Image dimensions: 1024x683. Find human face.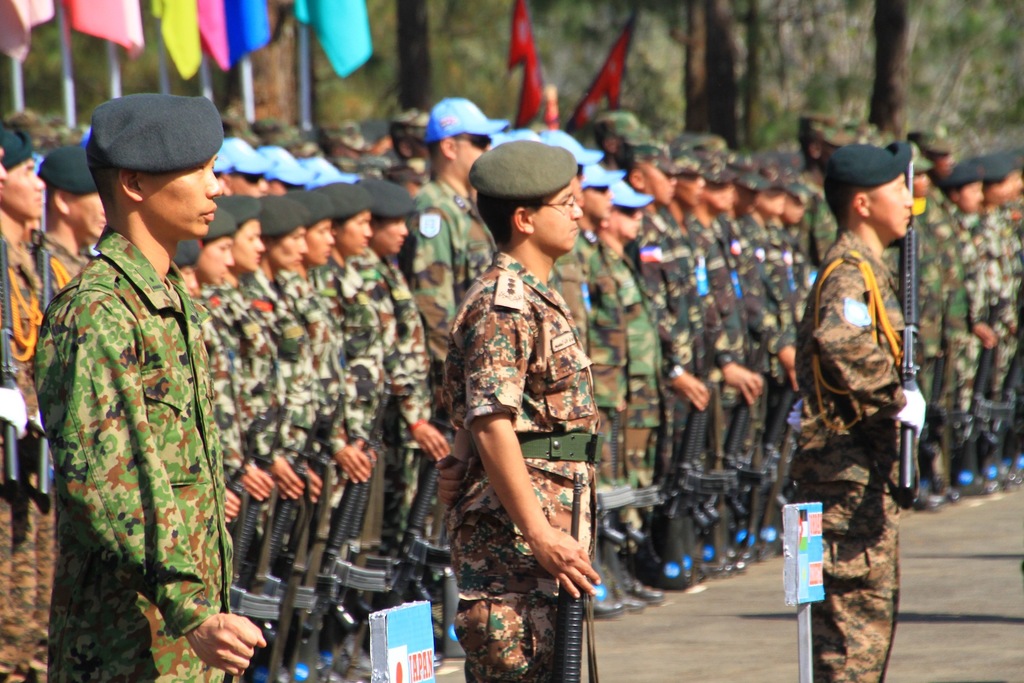
bbox=[913, 173, 929, 193].
